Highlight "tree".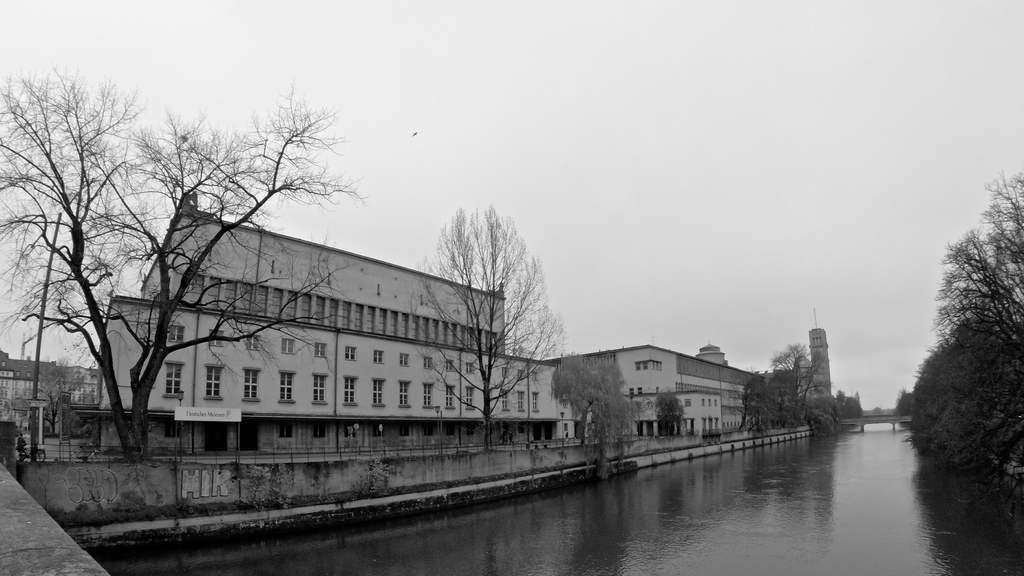
Highlighted region: Rect(406, 198, 560, 440).
